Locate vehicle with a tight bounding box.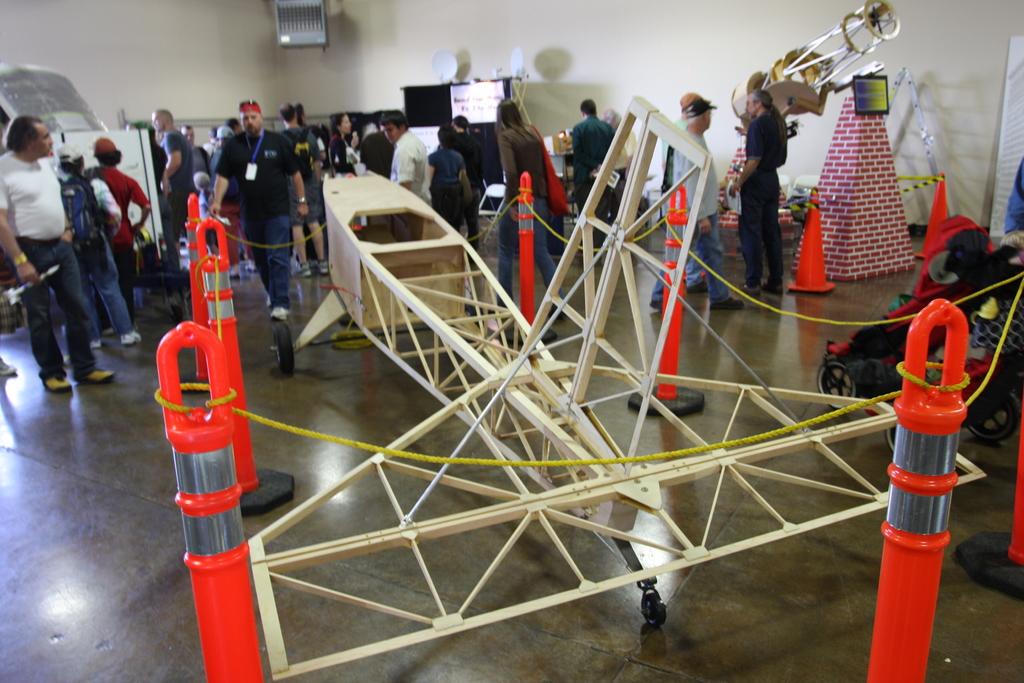
{"x1": 272, "y1": 99, "x2": 986, "y2": 682}.
